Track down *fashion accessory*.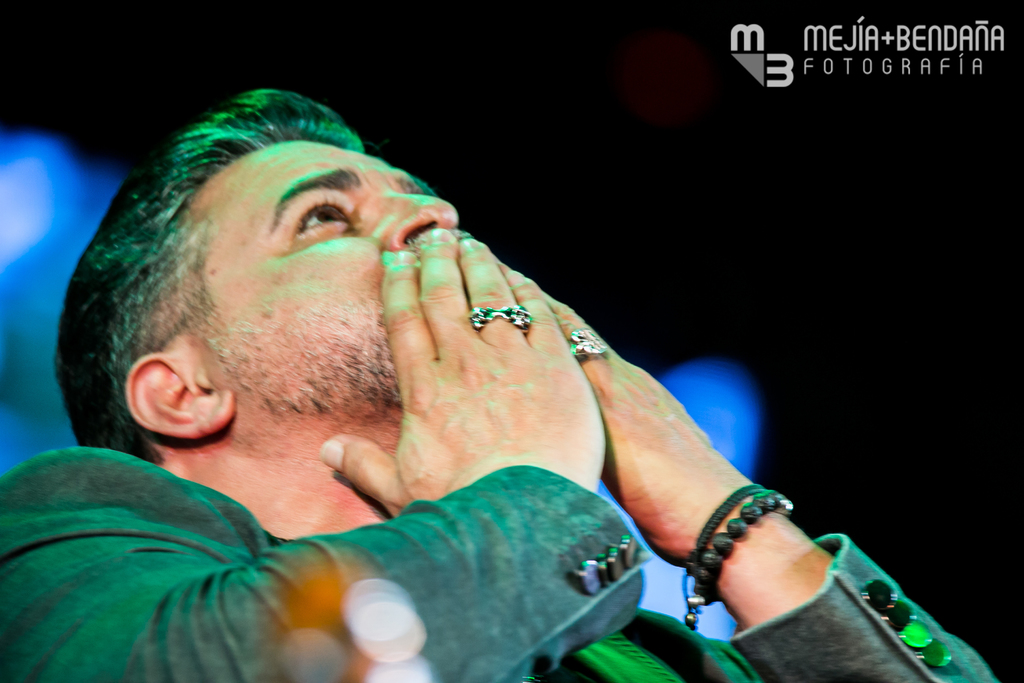
Tracked to {"x1": 565, "y1": 327, "x2": 616, "y2": 368}.
